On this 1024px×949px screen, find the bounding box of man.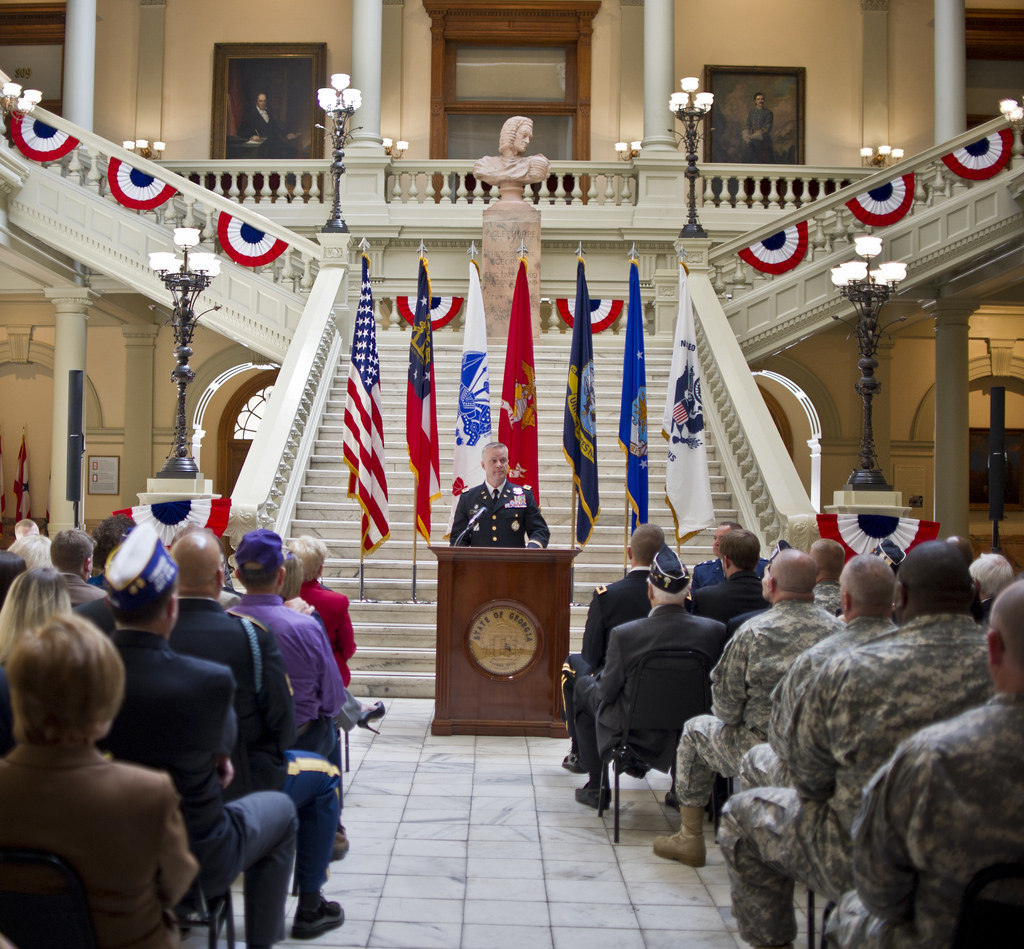
Bounding box: 814,575,1023,948.
